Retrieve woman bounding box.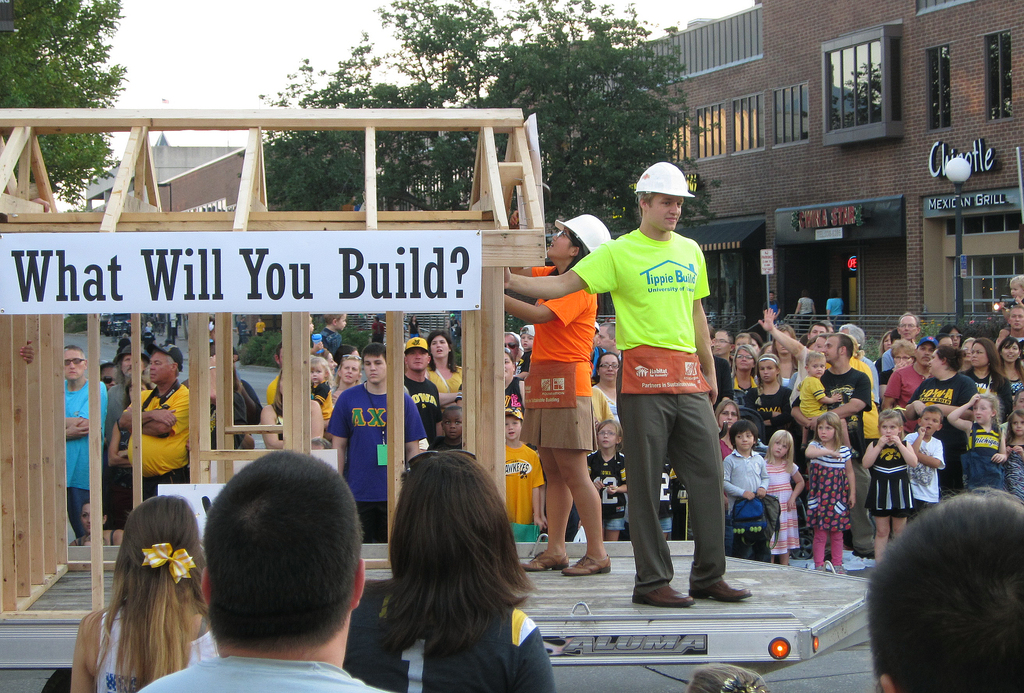
Bounding box: crop(106, 377, 152, 480).
